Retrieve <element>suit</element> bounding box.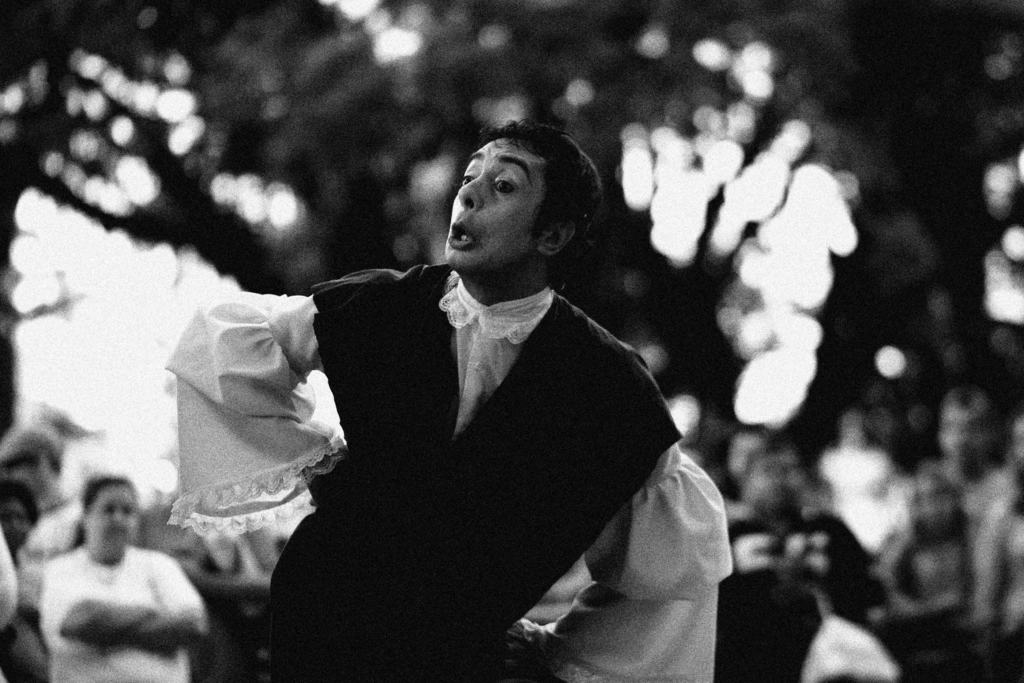
Bounding box: <region>240, 169, 717, 679</region>.
